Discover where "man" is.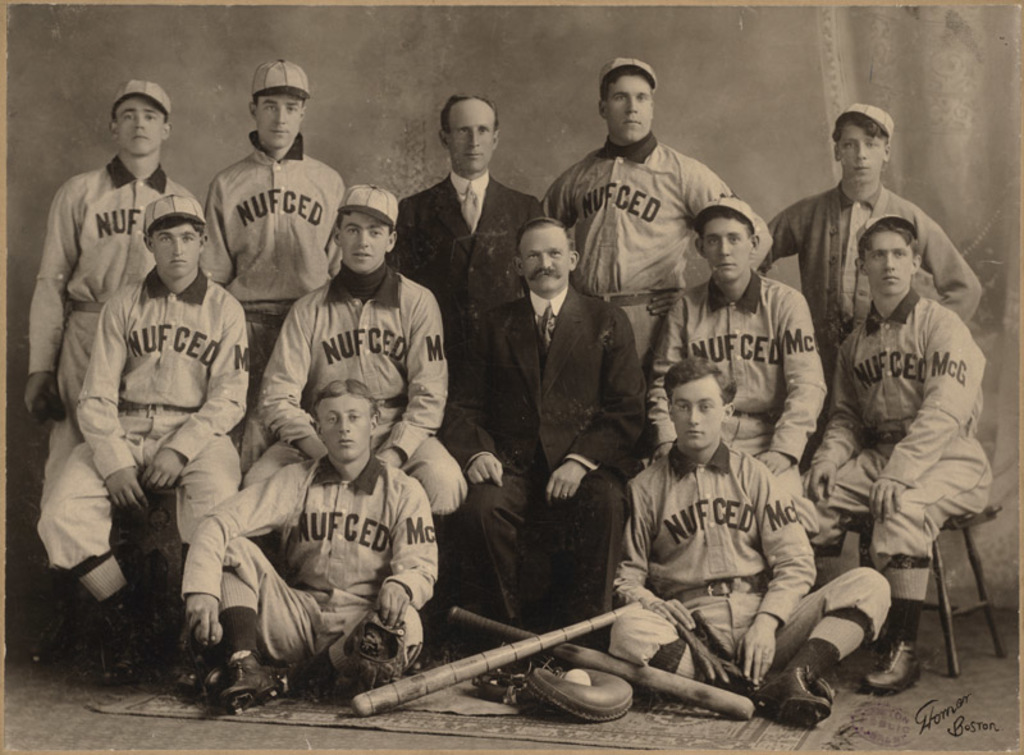
Discovered at detection(733, 105, 982, 408).
